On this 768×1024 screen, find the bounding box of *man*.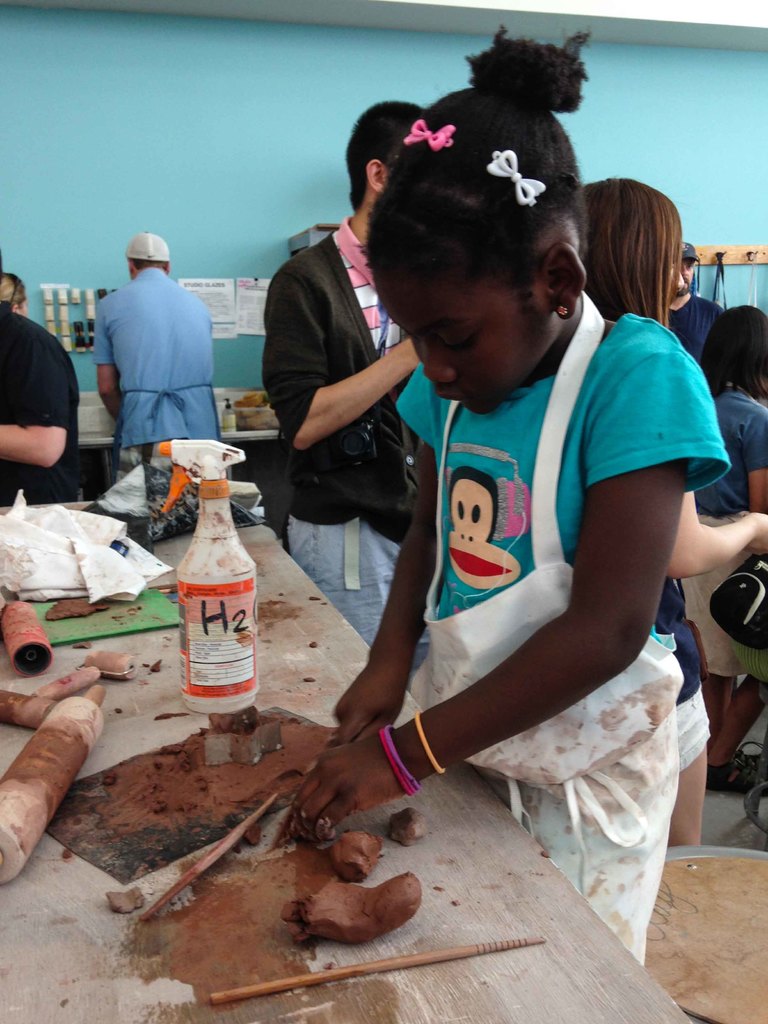
Bounding box: BBox(667, 239, 723, 385).
